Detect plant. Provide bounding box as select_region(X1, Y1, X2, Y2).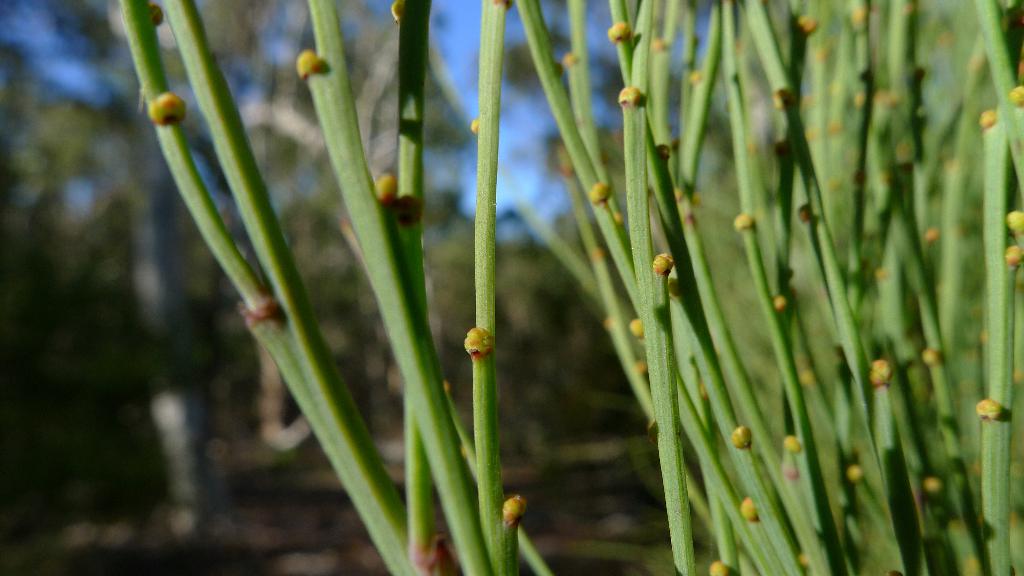
select_region(119, 0, 1023, 575).
